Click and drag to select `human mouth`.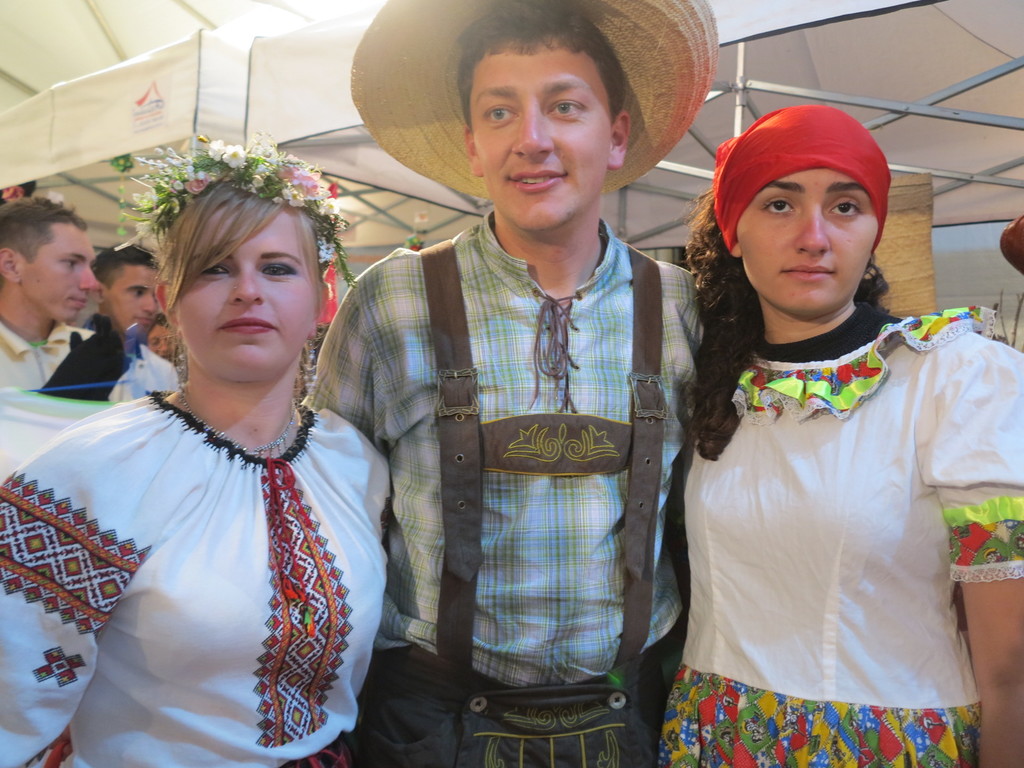
Selection: 210:316:278:335.
